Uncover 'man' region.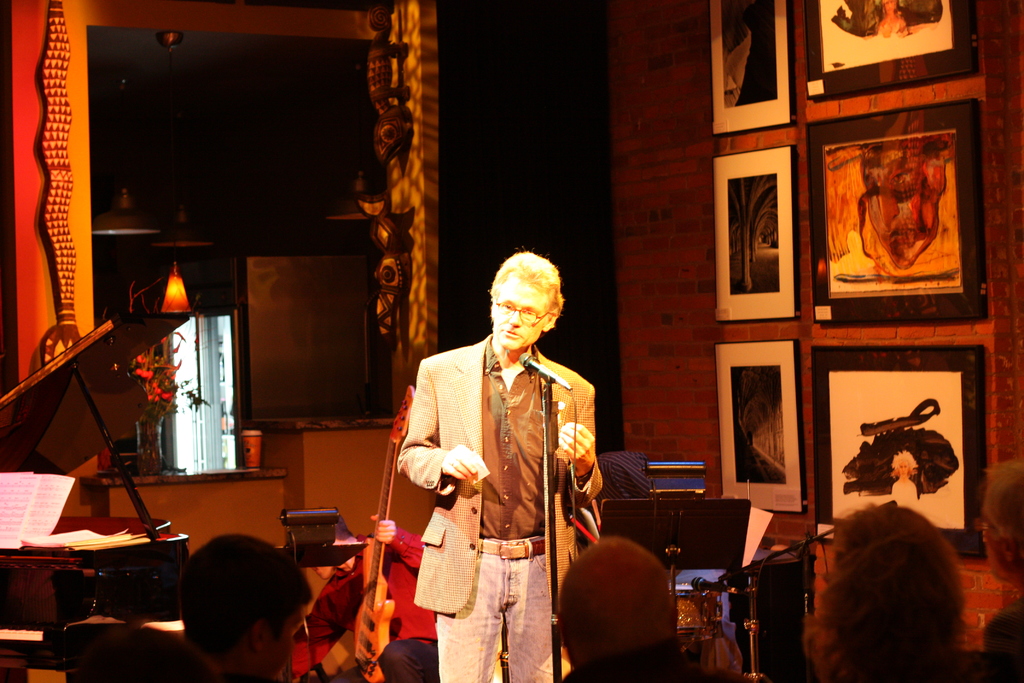
Uncovered: detection(554, 525, 723, 682).
